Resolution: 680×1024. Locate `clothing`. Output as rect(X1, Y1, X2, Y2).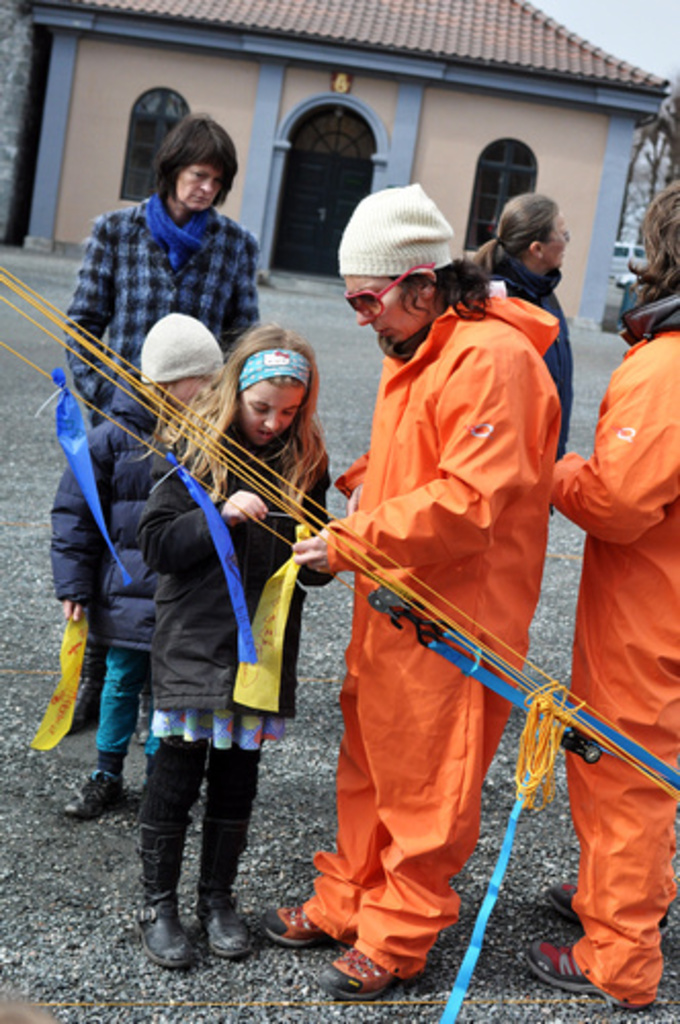
rect(63, 193, 262, 412).
